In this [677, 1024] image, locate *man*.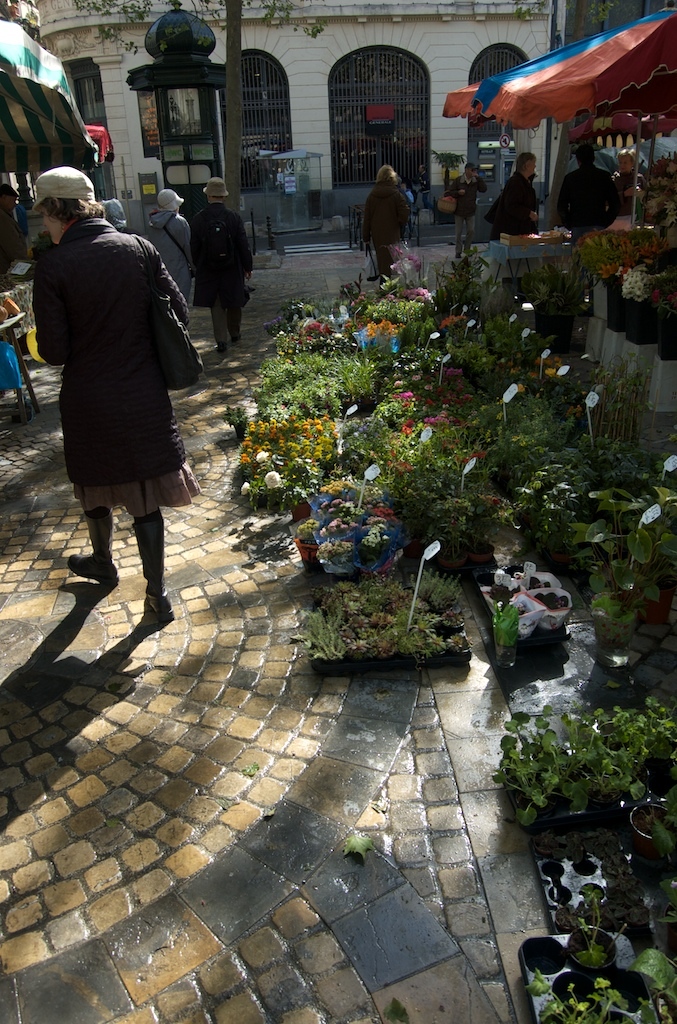
Bounding box: bbox(189, 177, 251, 344).
